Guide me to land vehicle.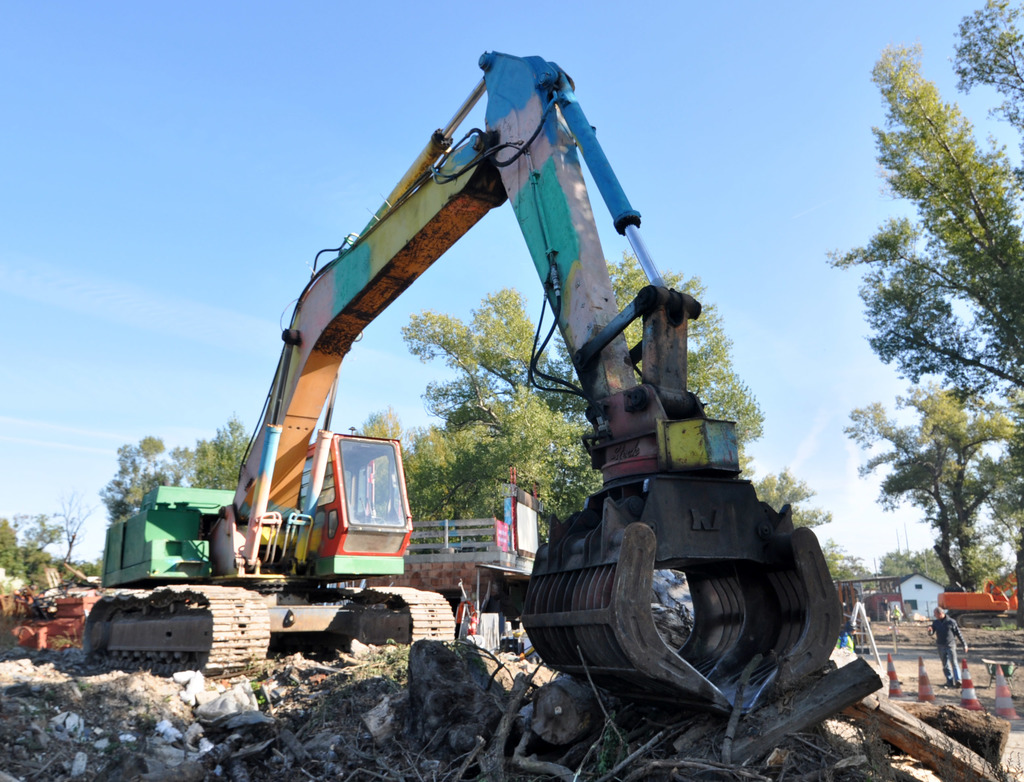
Guidance: bbox=(937, 582, 1016, 626).
